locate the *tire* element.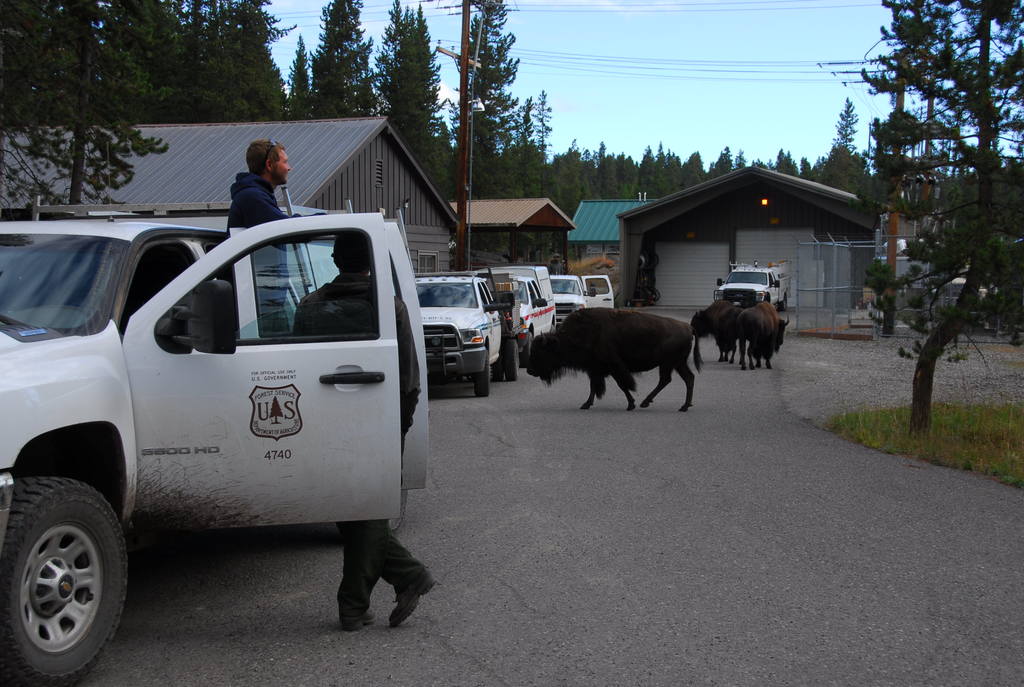
Element bbox: (left=520, top=328, right=532, bottom=367).
